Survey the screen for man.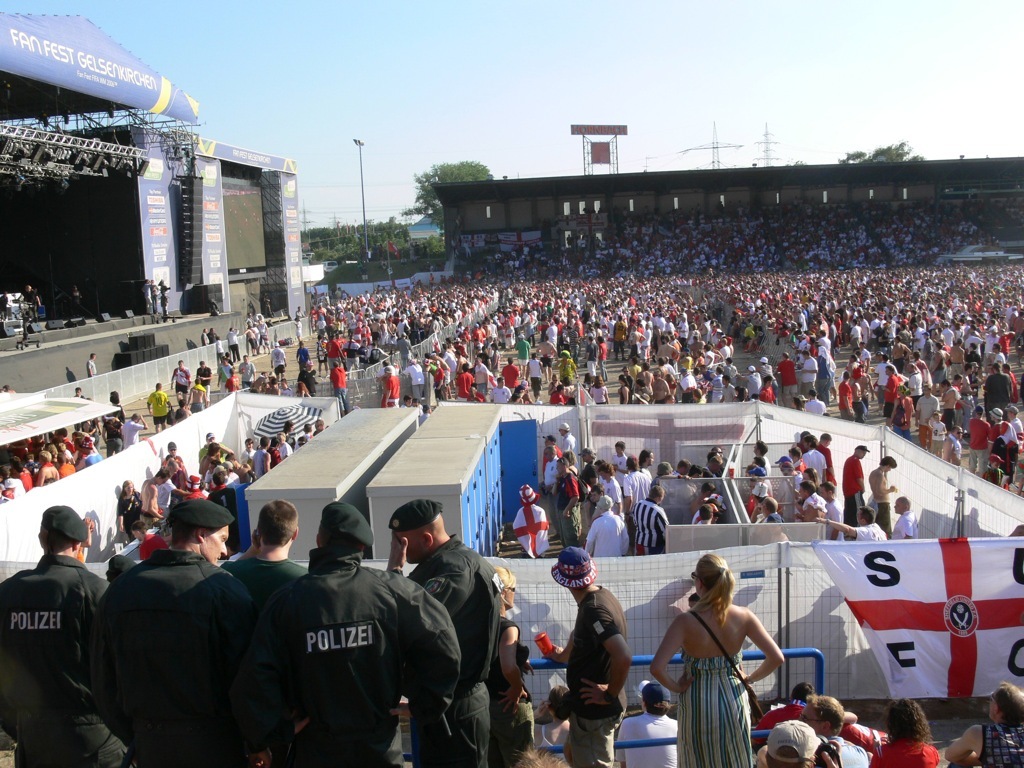
Survey found: (x1=508, y1=483, x2=551, y2=569).
